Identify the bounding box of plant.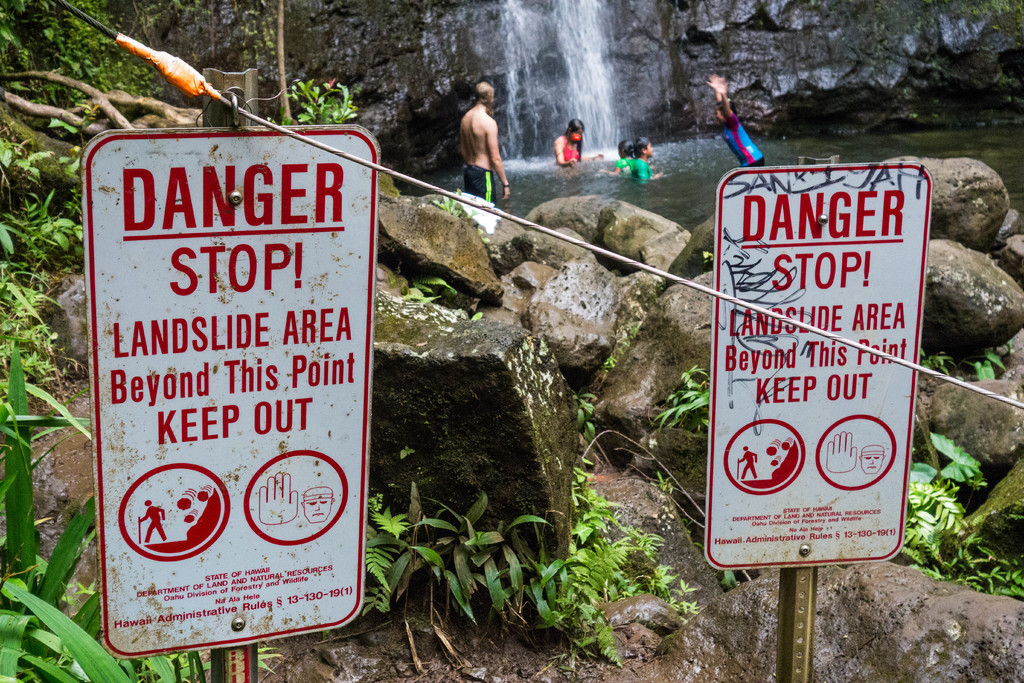
<box>653,365,712,438</box>.
